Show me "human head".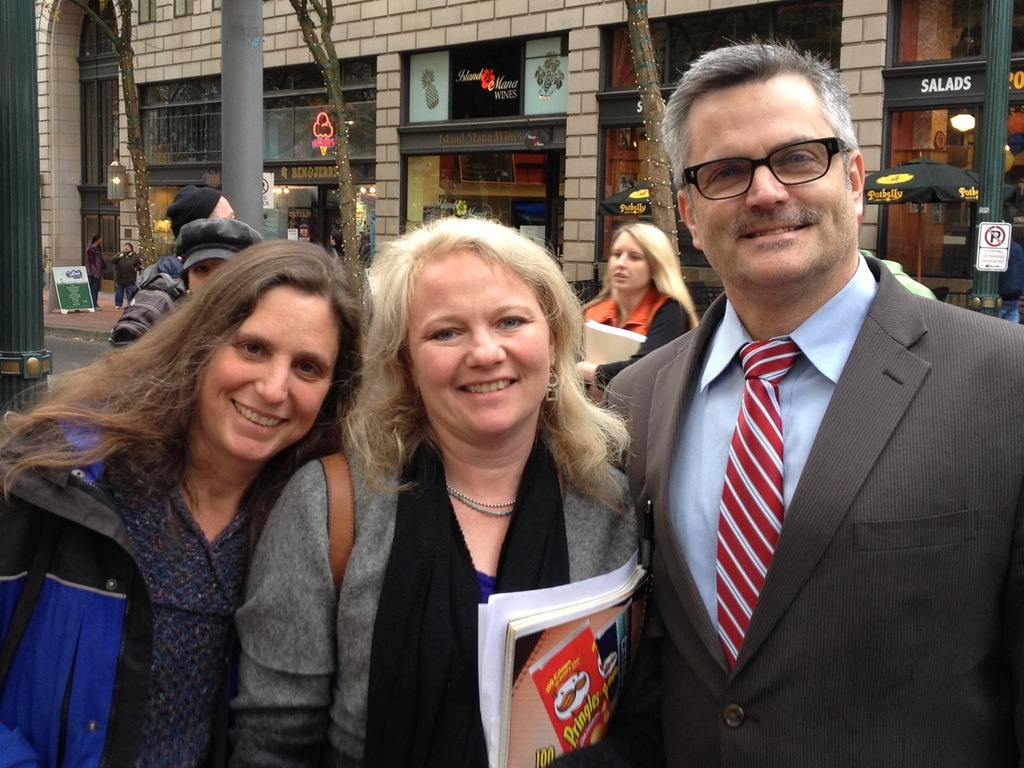
"human head" is here: <box>121,241,133,253</box>.
